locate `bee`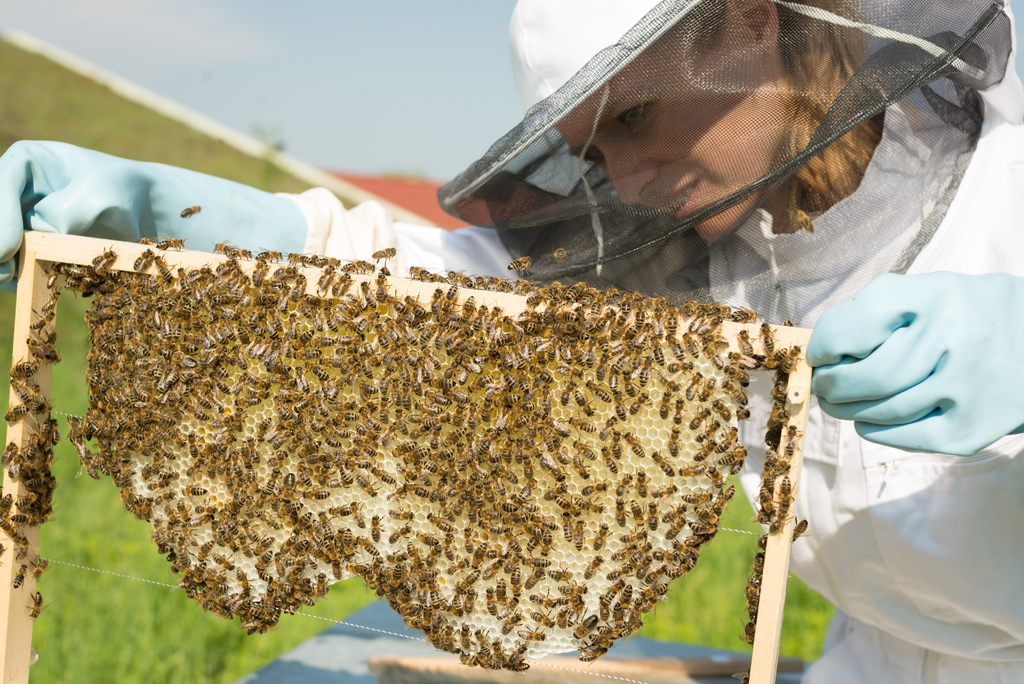
(left=741, top=578, right=762, bottom=624)
